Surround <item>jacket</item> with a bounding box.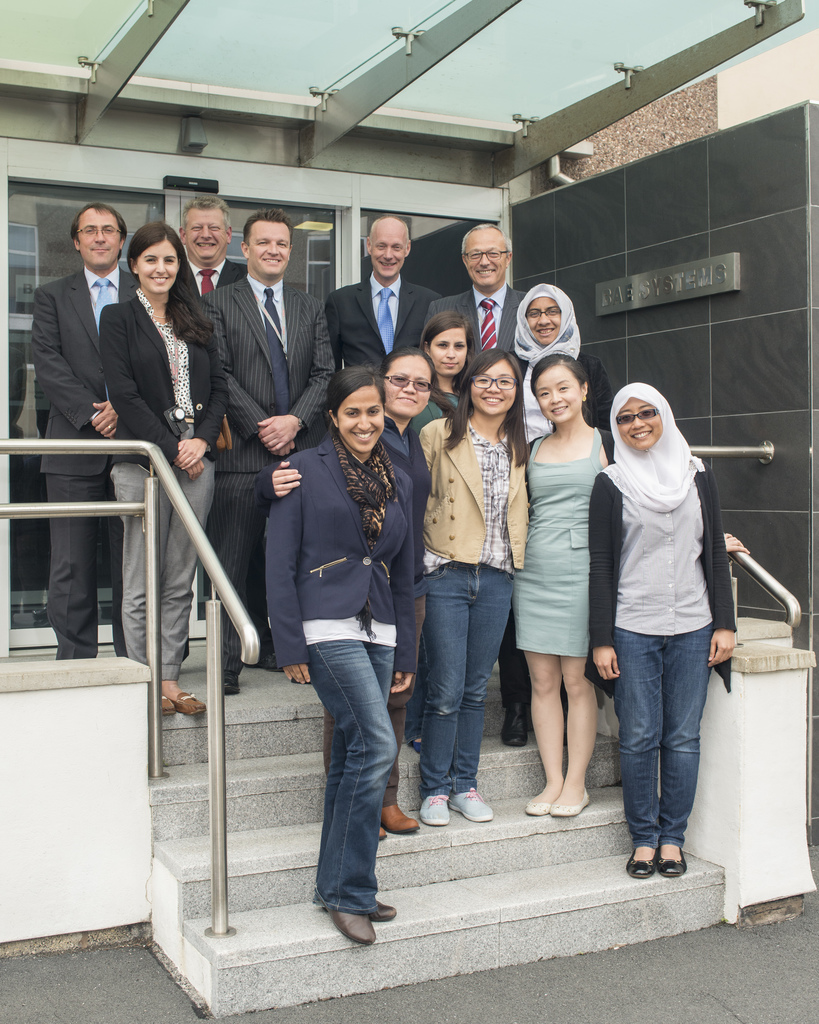
region(598, 388, 752, 674).
